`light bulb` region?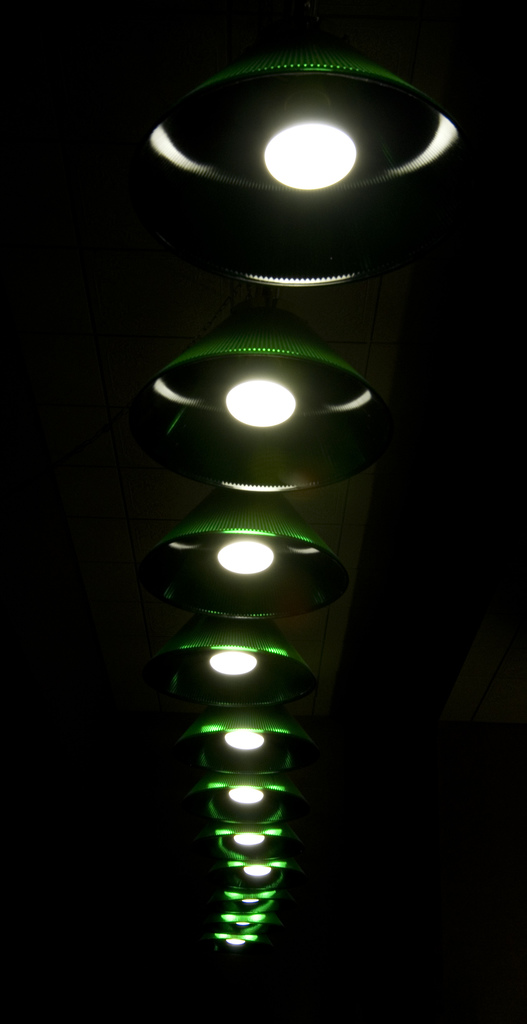
(224, 730, 266, 751)
